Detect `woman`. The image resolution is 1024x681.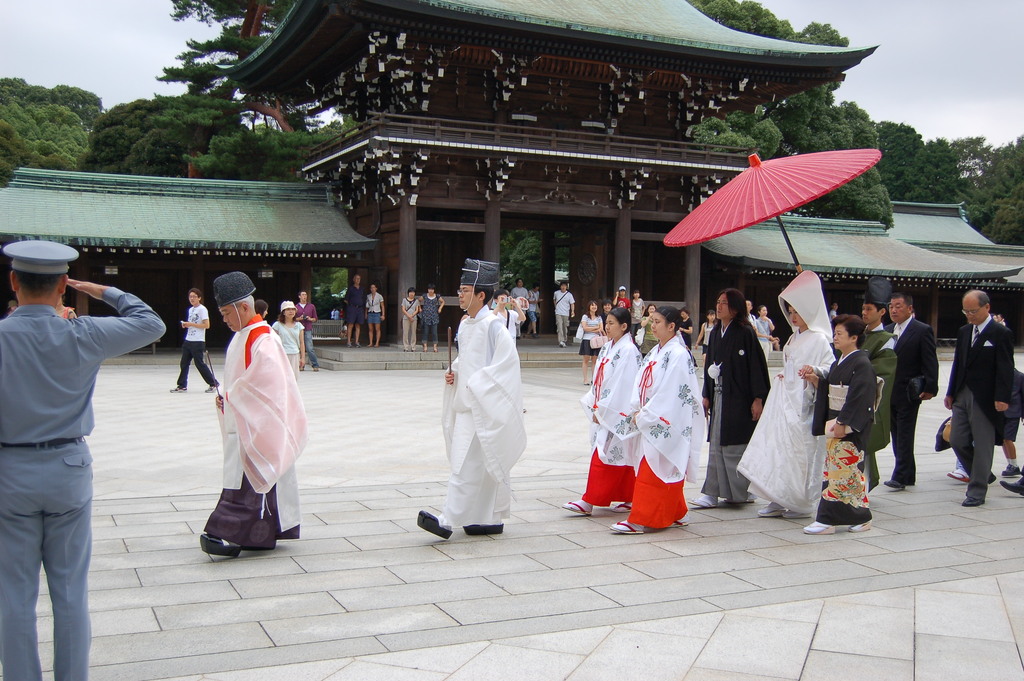
{"left": 753, "top": 302, "right": 780, "bottom": 368}.
